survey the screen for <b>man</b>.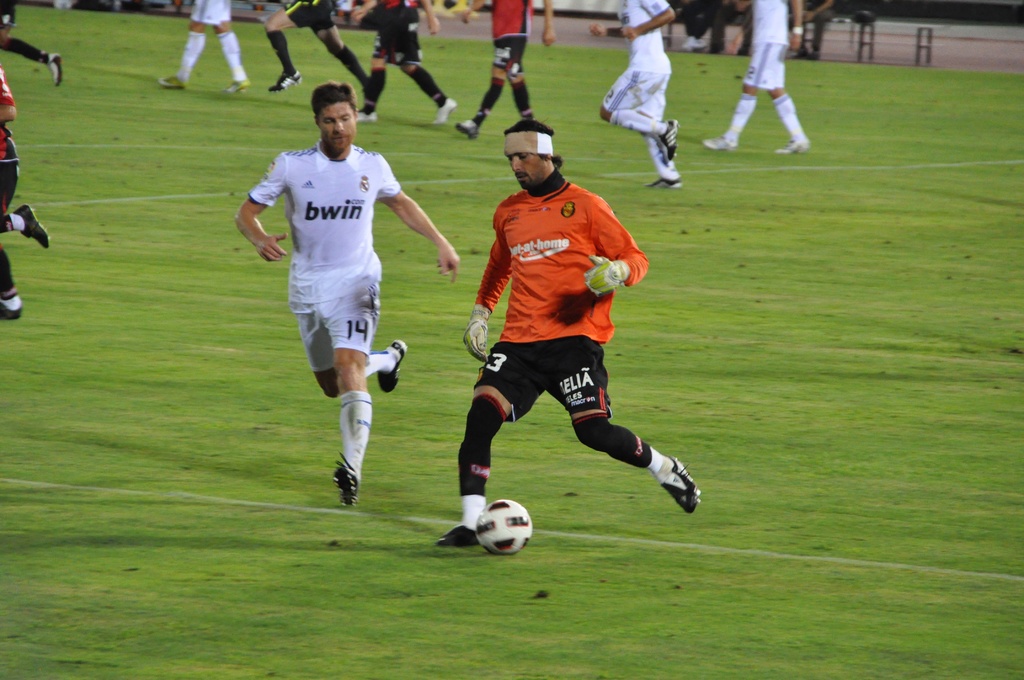
Survey found: [left=595, top=0, right=675, bottom=191].
